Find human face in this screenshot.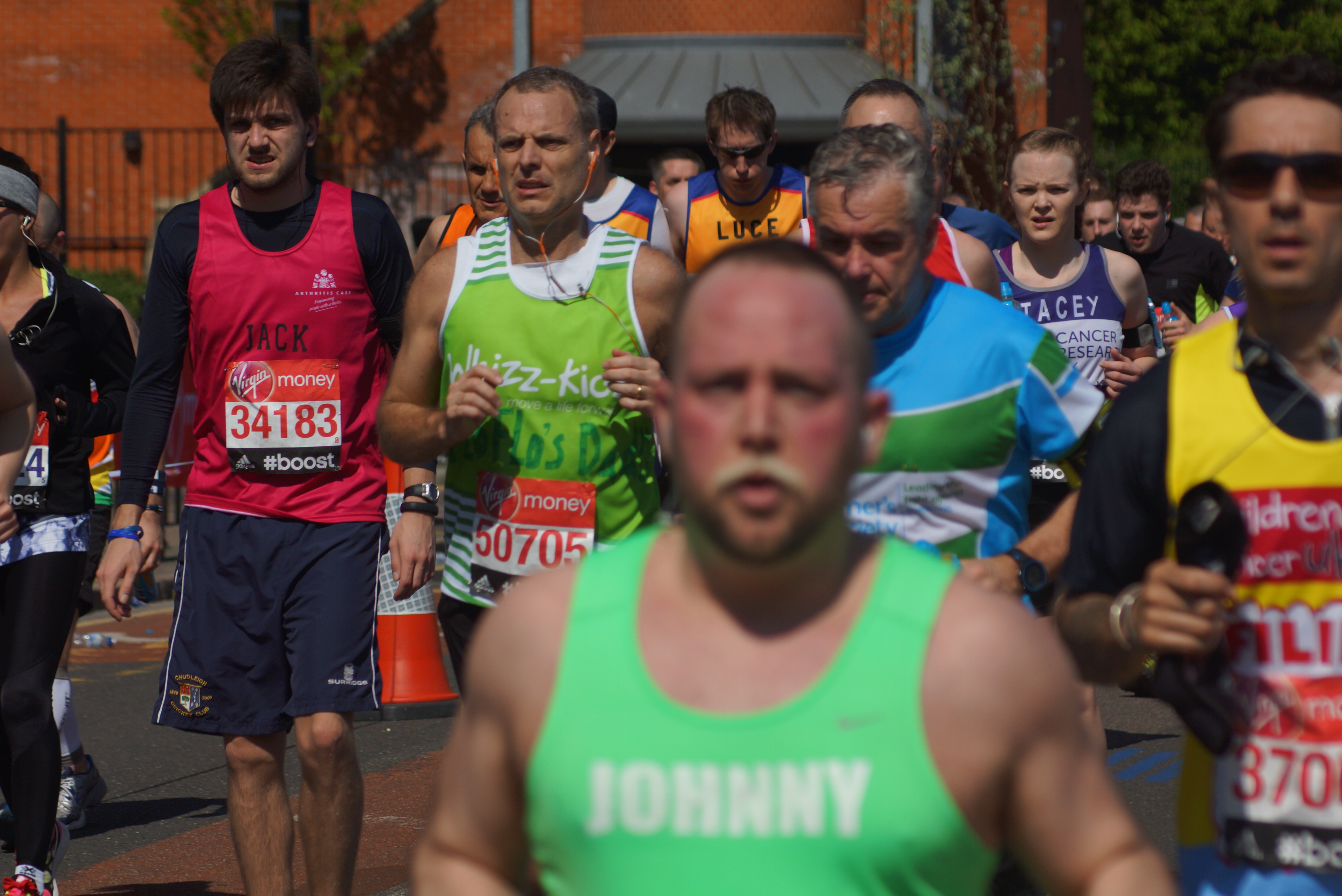
The bounding box for human face is 227,40,243,61.
